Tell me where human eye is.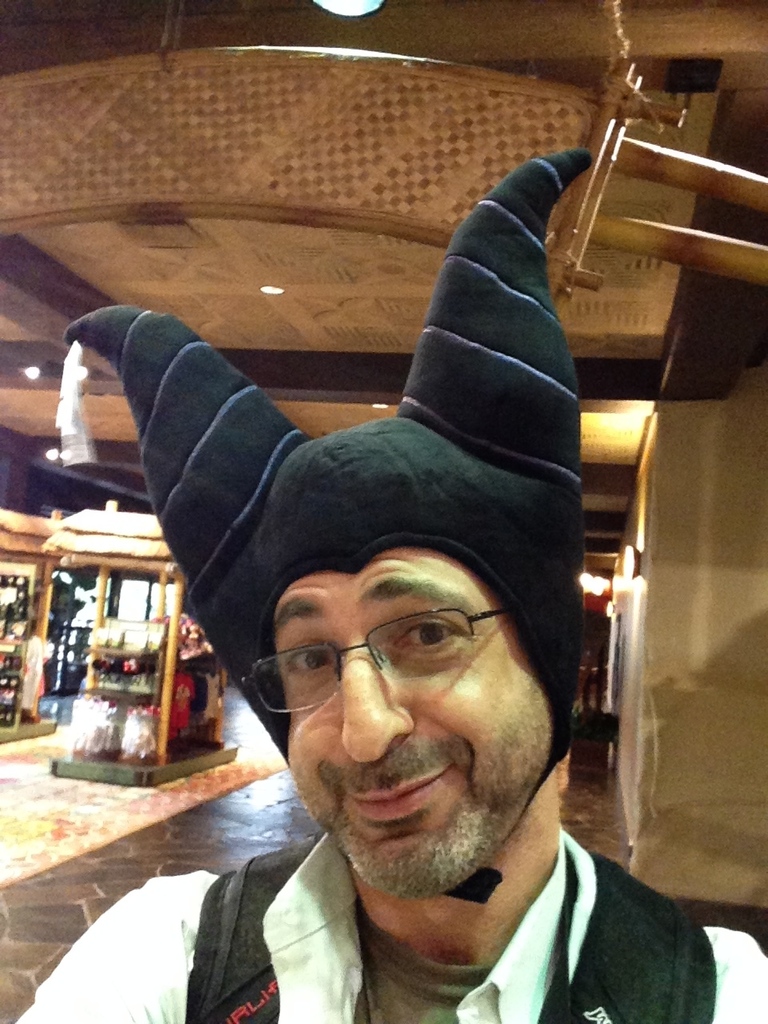
human eye is at [x1=387, y1=616, x2=466, y2=663].
